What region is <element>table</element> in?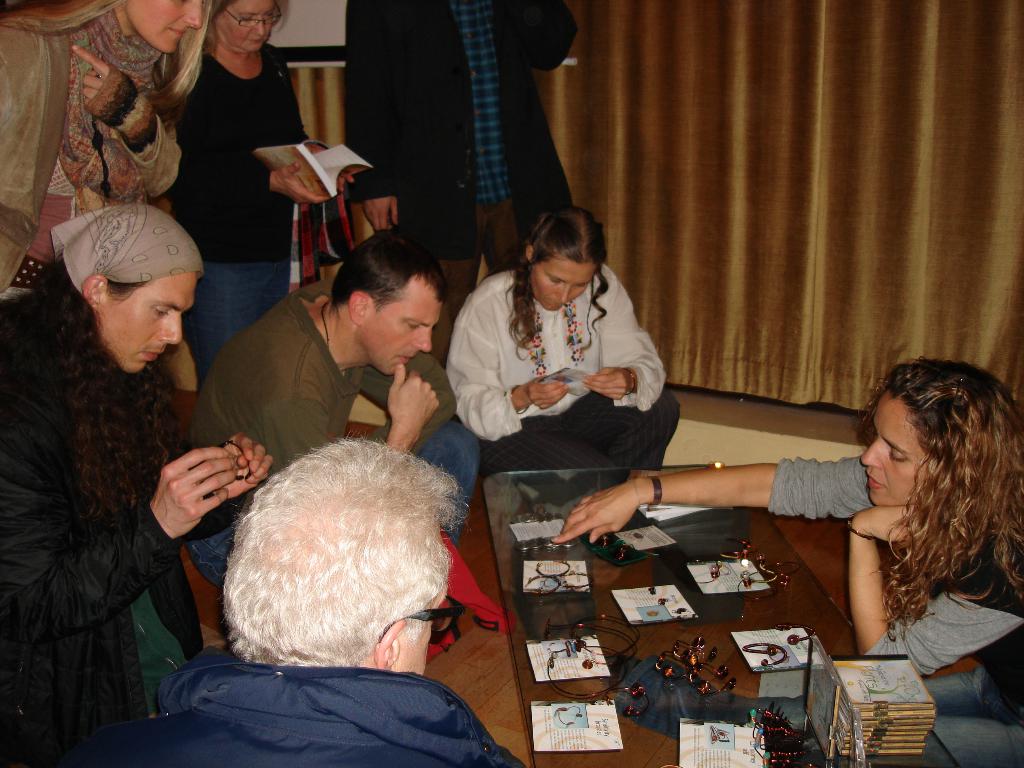
[left=422, top=468, right=973, bottom=767].
